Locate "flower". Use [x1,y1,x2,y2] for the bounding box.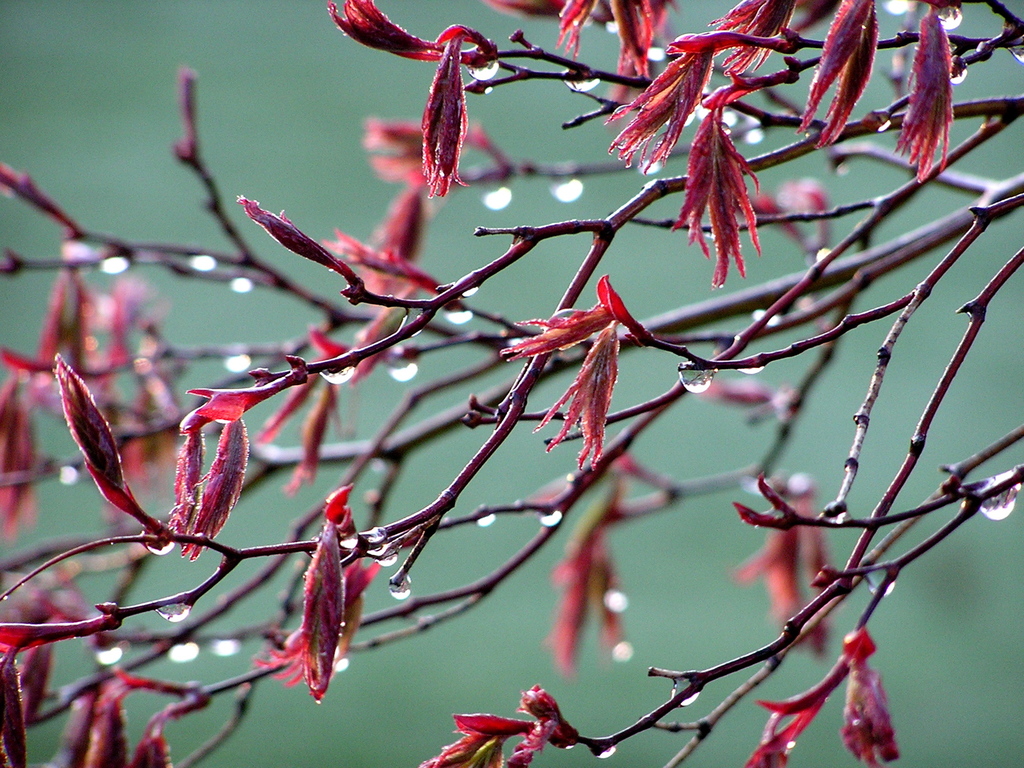
[427,23,493,208].
